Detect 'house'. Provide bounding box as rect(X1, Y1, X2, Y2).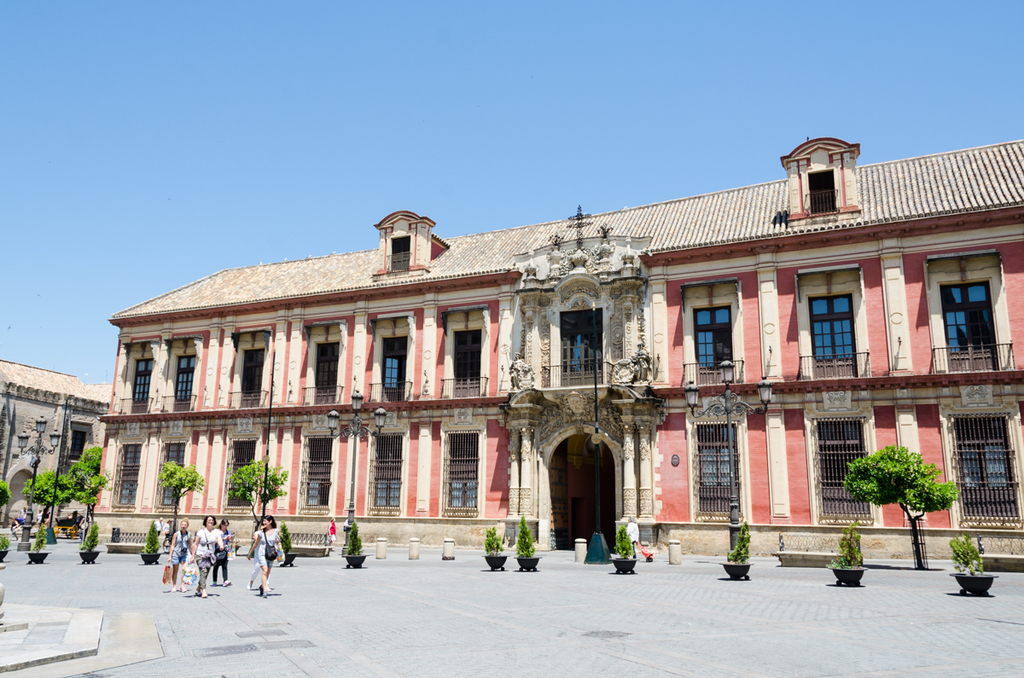
rect(0, 352, 118, 524).
